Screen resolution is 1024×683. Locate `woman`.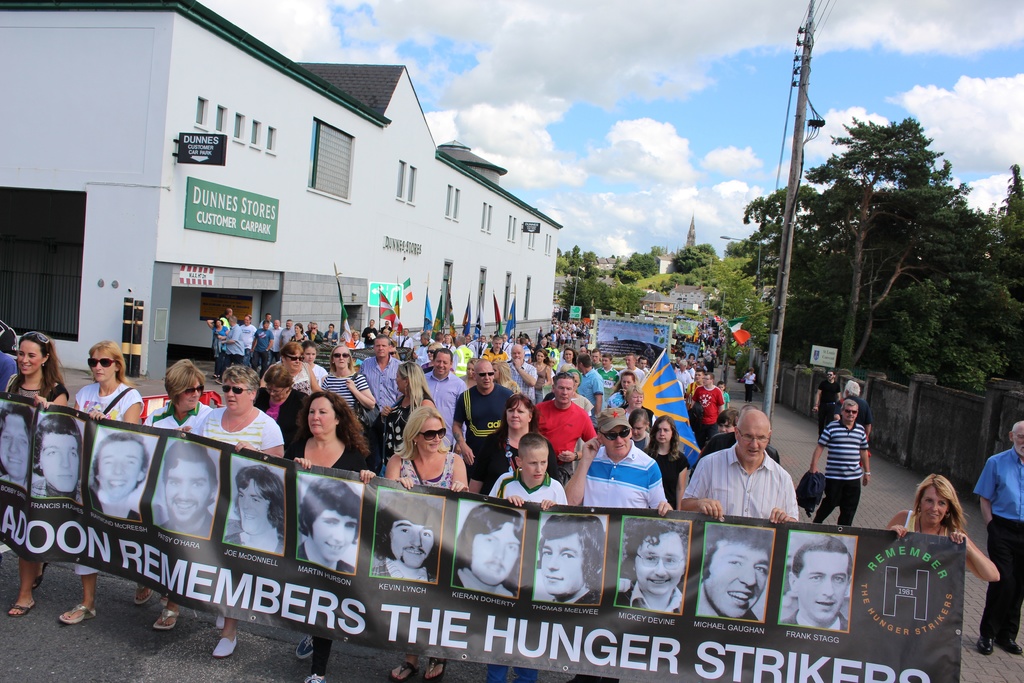
<bbox>445, 334, 456, 354</bbox>.
